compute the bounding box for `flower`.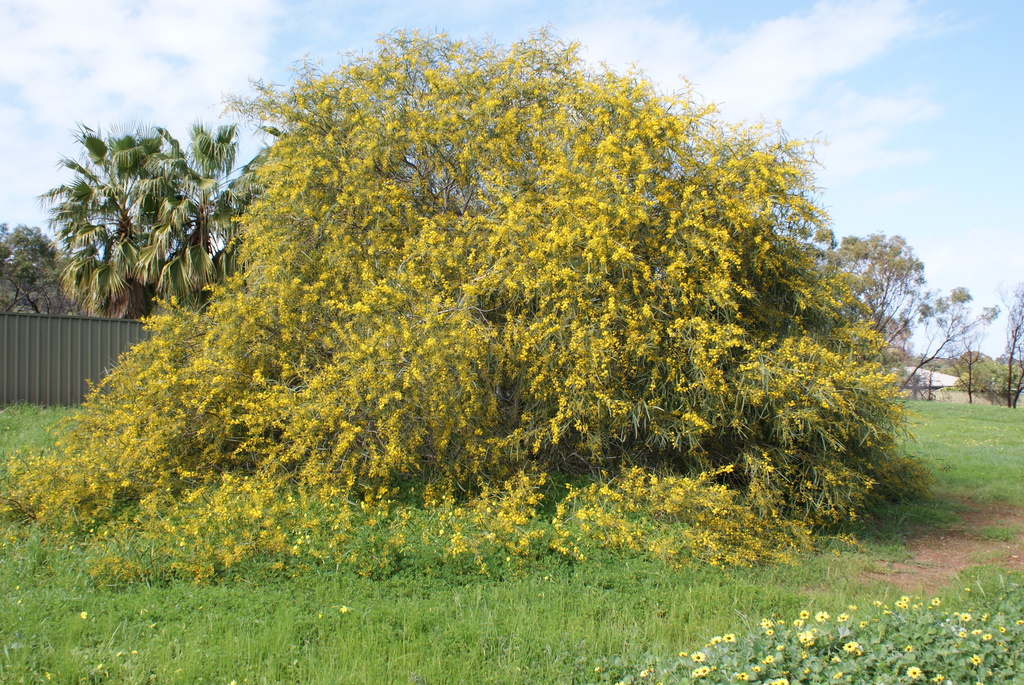
(918, 601, 925, 605).
